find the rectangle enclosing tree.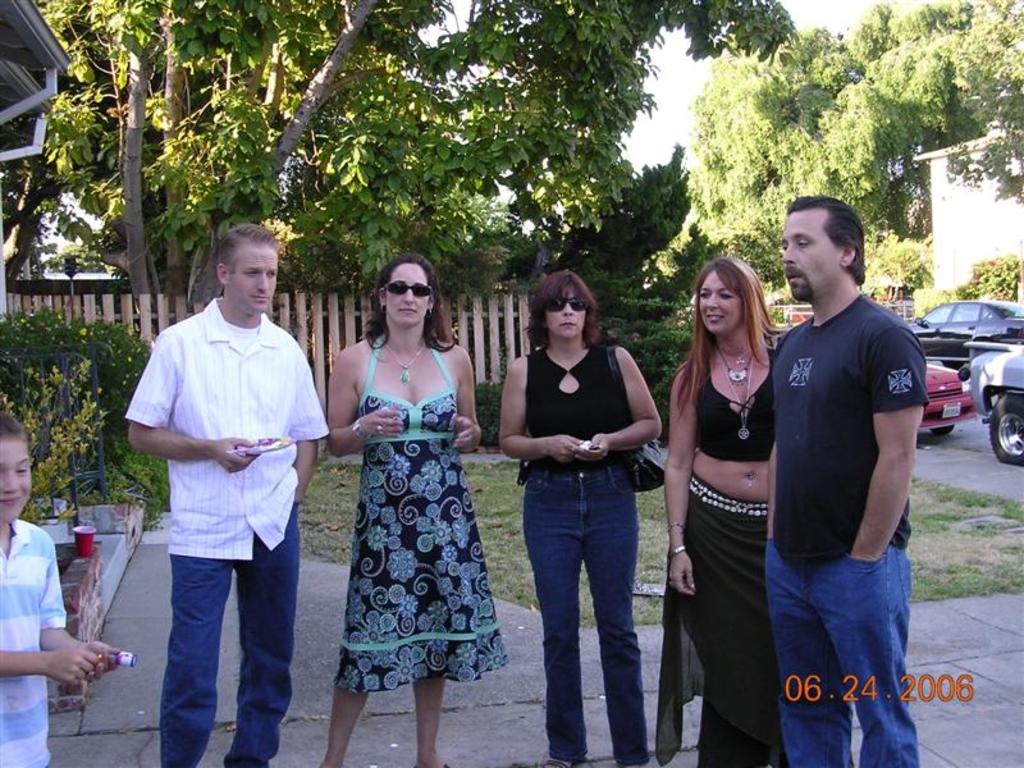
(829, 0, 1023, 138).
